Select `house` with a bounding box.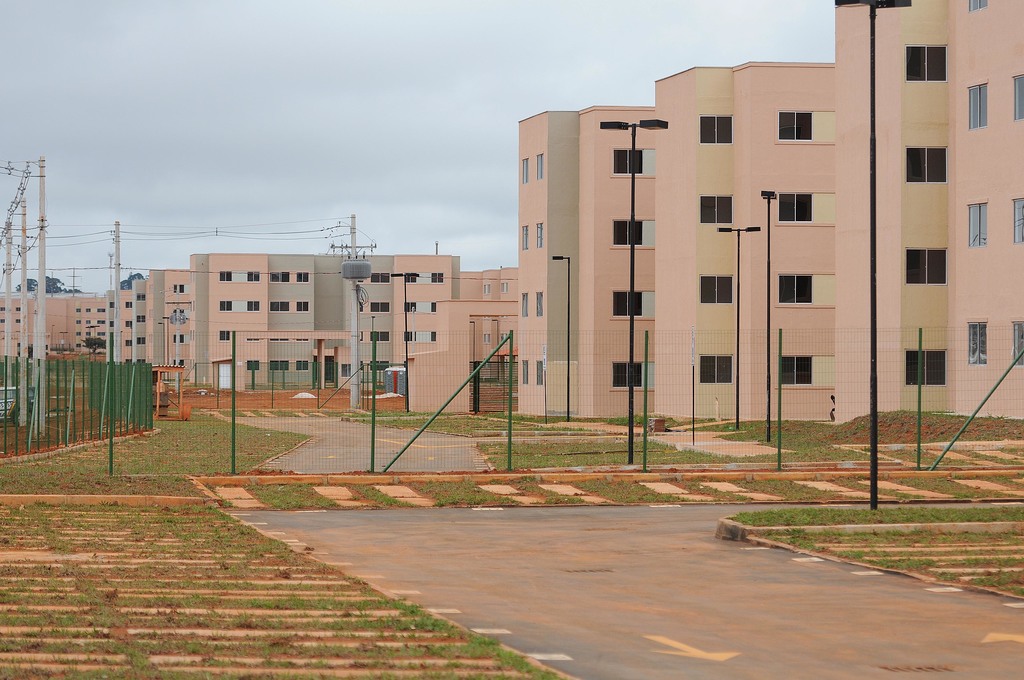
left=745, top=70, right=837, bottom=419.
